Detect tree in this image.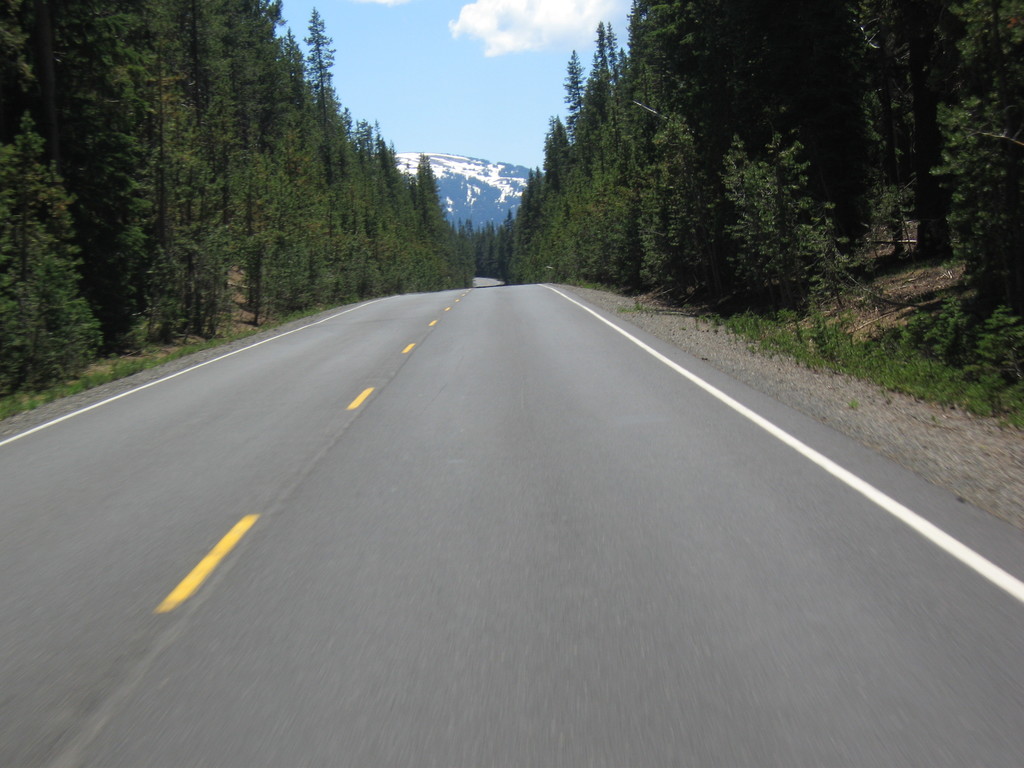
Detection: BBox(301, 3, 348, 197).
